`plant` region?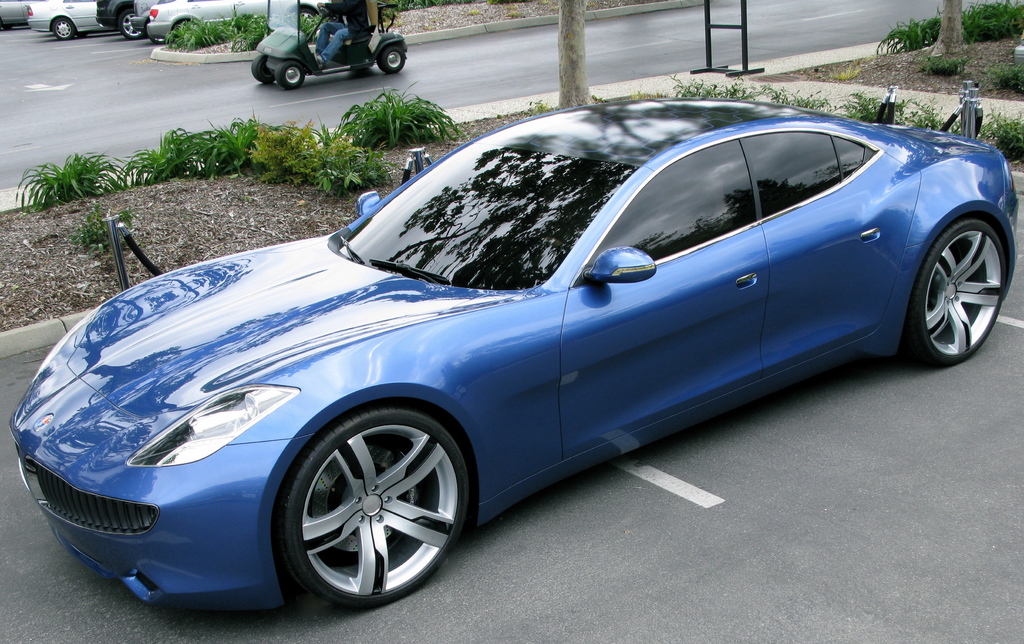
left=979, top=62, right=1022, bottom=87
